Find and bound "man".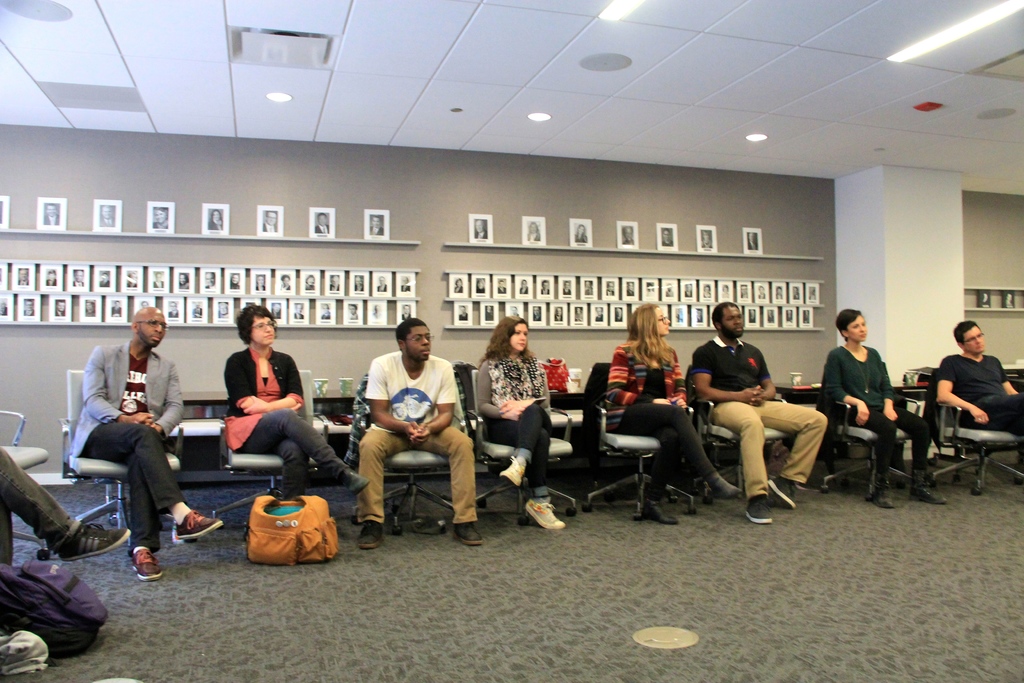
Bound: region(0, 441, 136, 566).
